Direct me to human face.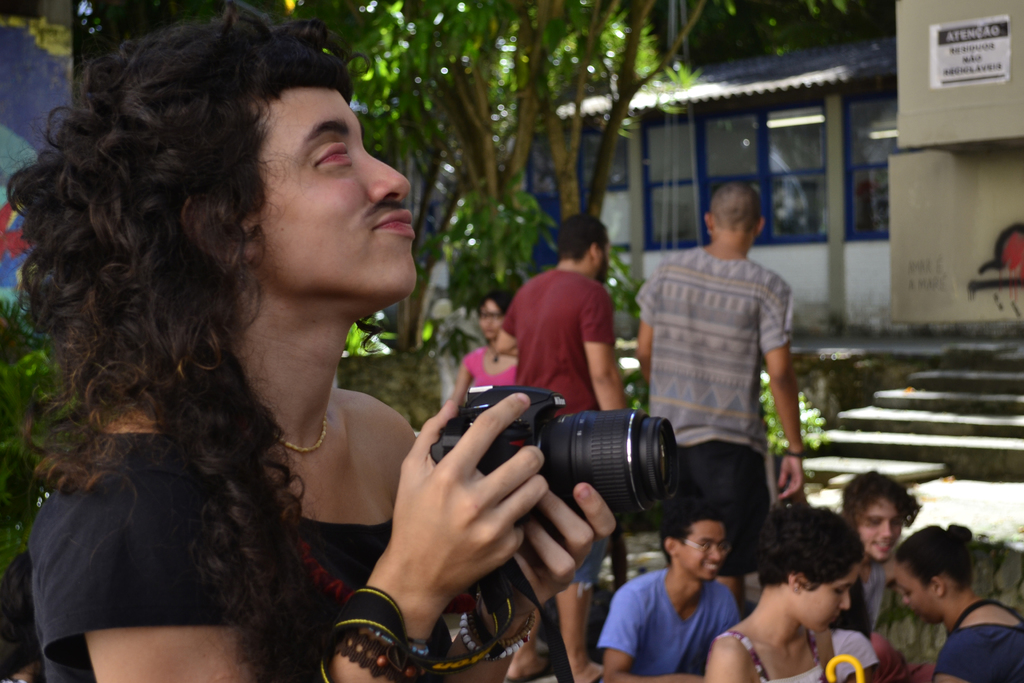
Direction: bbox=(258, 90, 414, 288).
